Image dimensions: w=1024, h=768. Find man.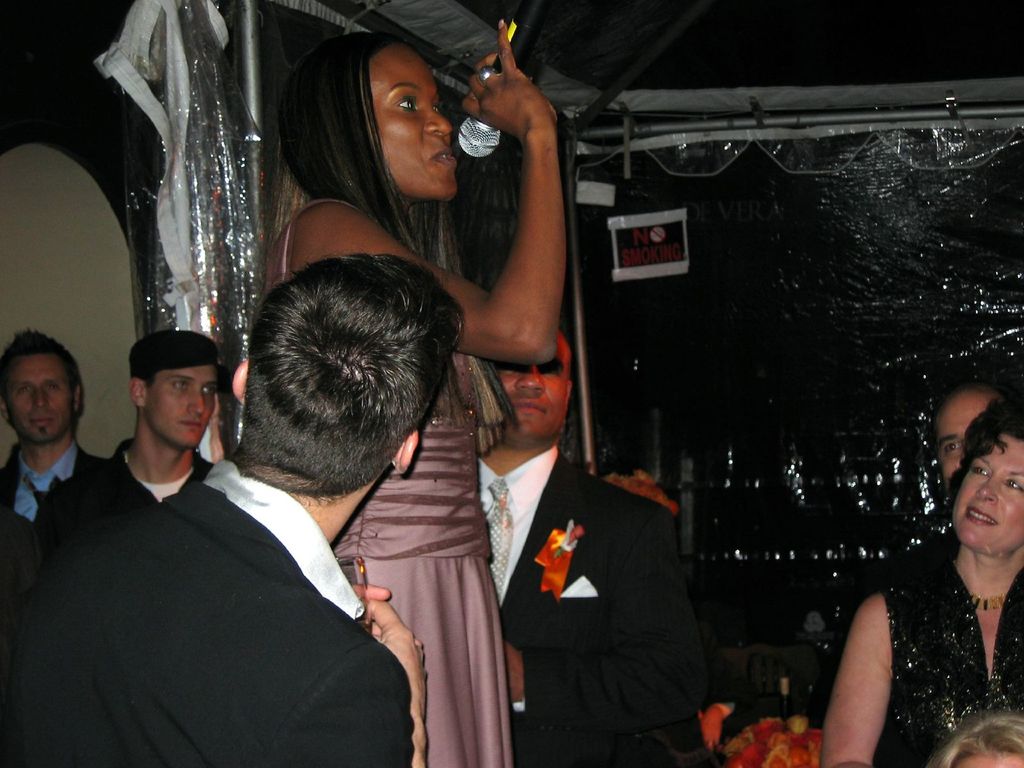
<bbox>480, 327, 707, 767</bbox>.
